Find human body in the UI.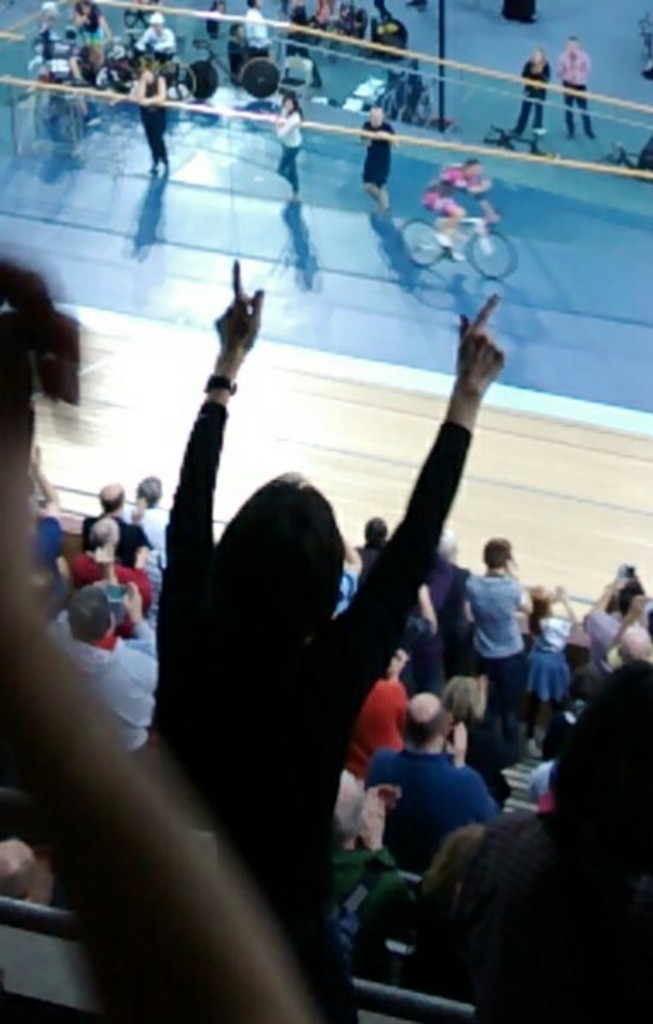
UI element at [74, 15, 108, 46].
